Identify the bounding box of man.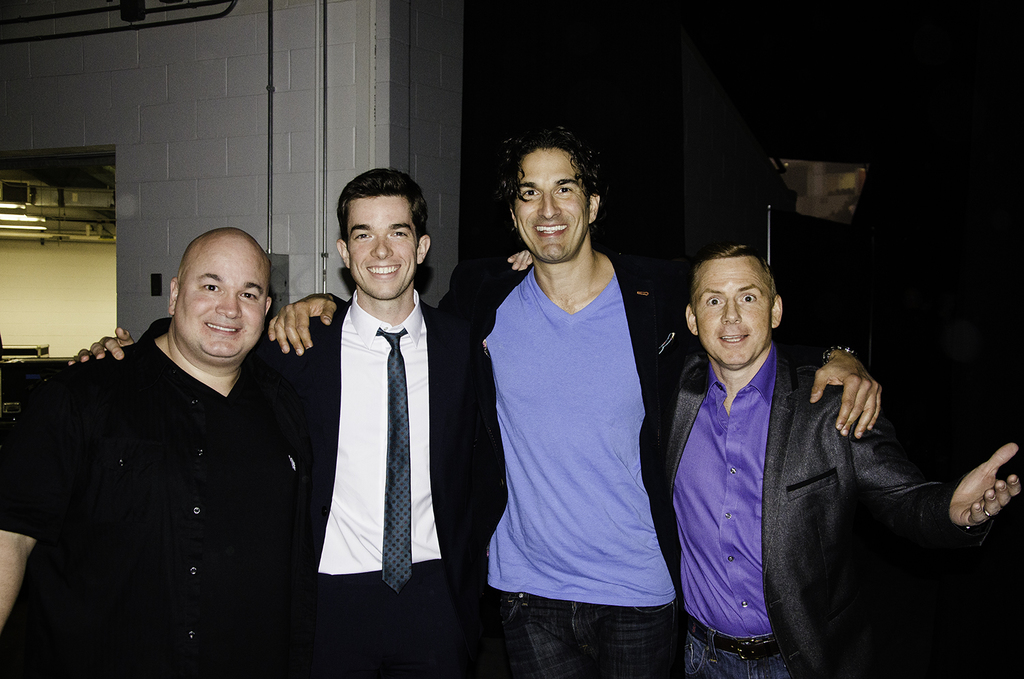
[x1=261, y1=116, x2=888, y2=678].
